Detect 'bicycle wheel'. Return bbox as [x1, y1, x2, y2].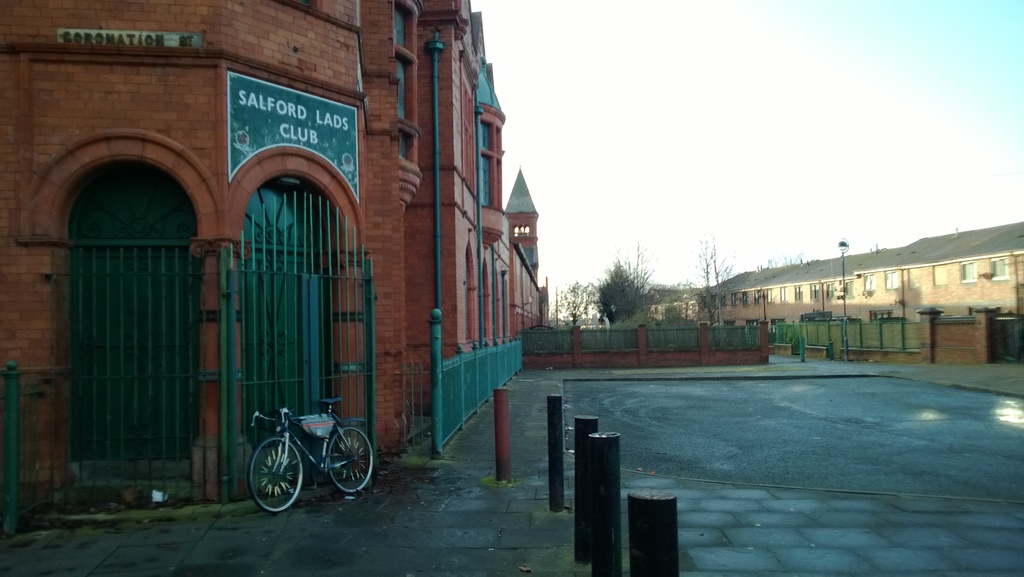
[330, 430, 376, 492].
